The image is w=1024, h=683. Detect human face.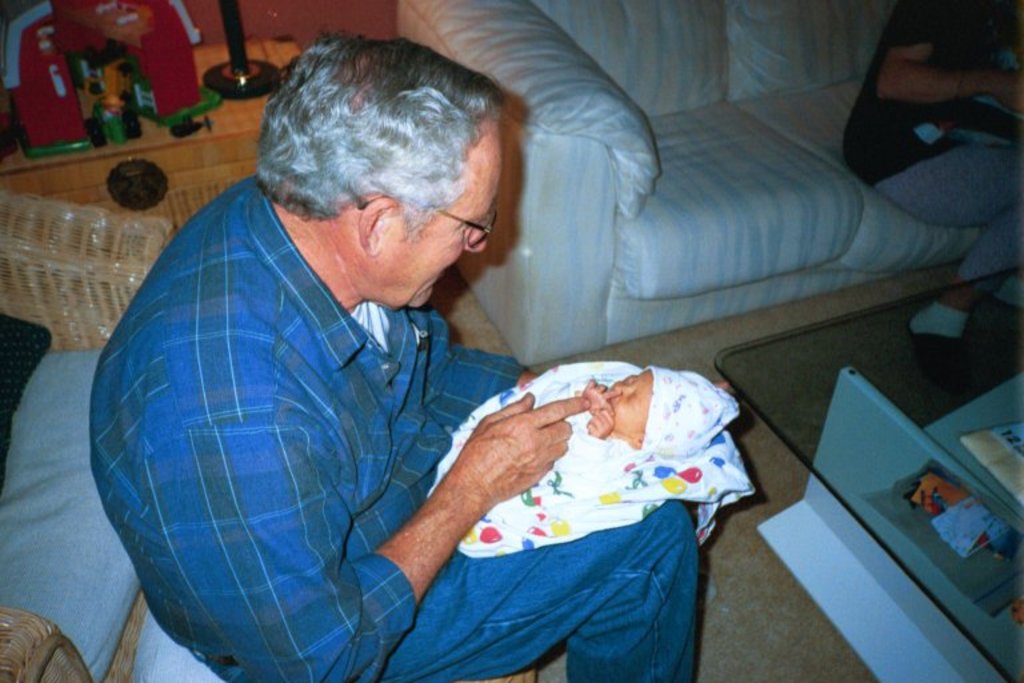
Detection: detection(609, 376, 649, 432).
